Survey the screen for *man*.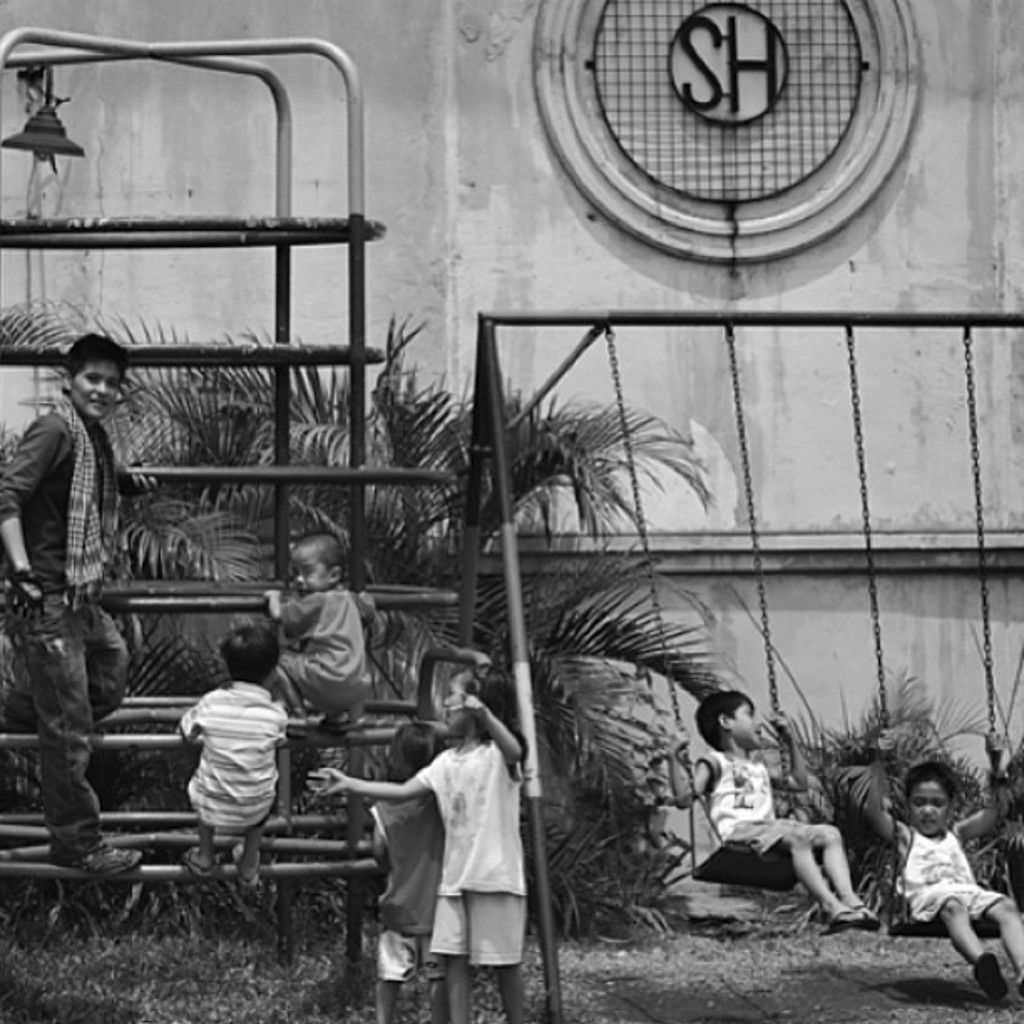
Survey found: <bbox>338, 679, 554, 1007</bbox>.
